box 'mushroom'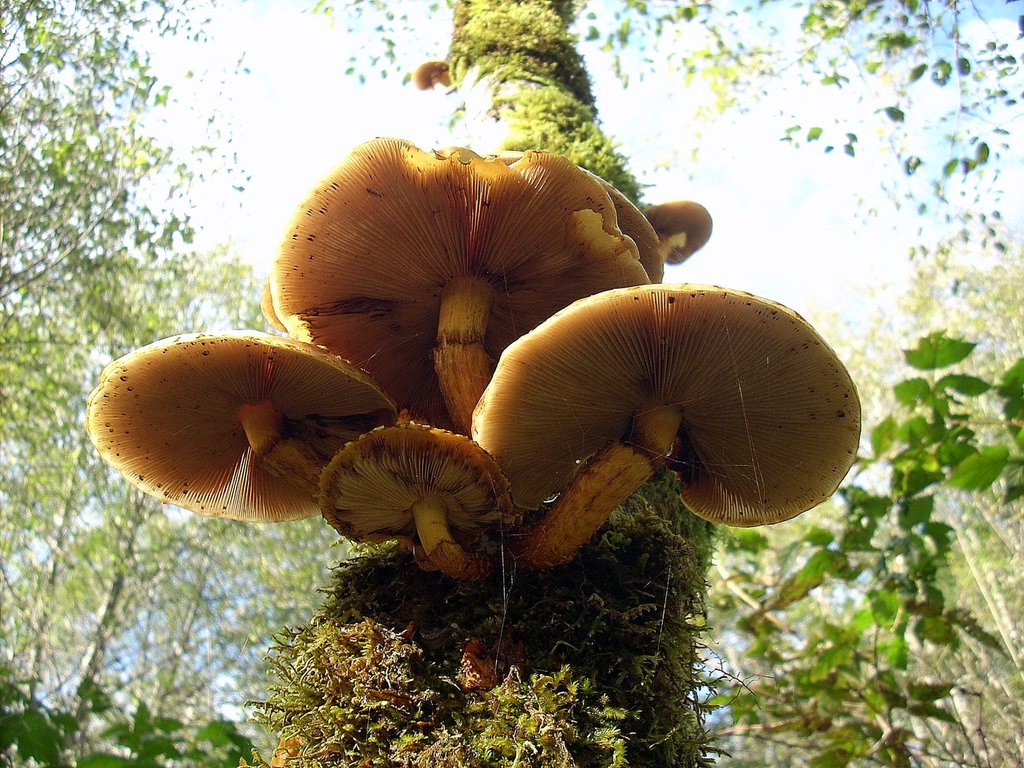
<box>79,331,383,534</box>
